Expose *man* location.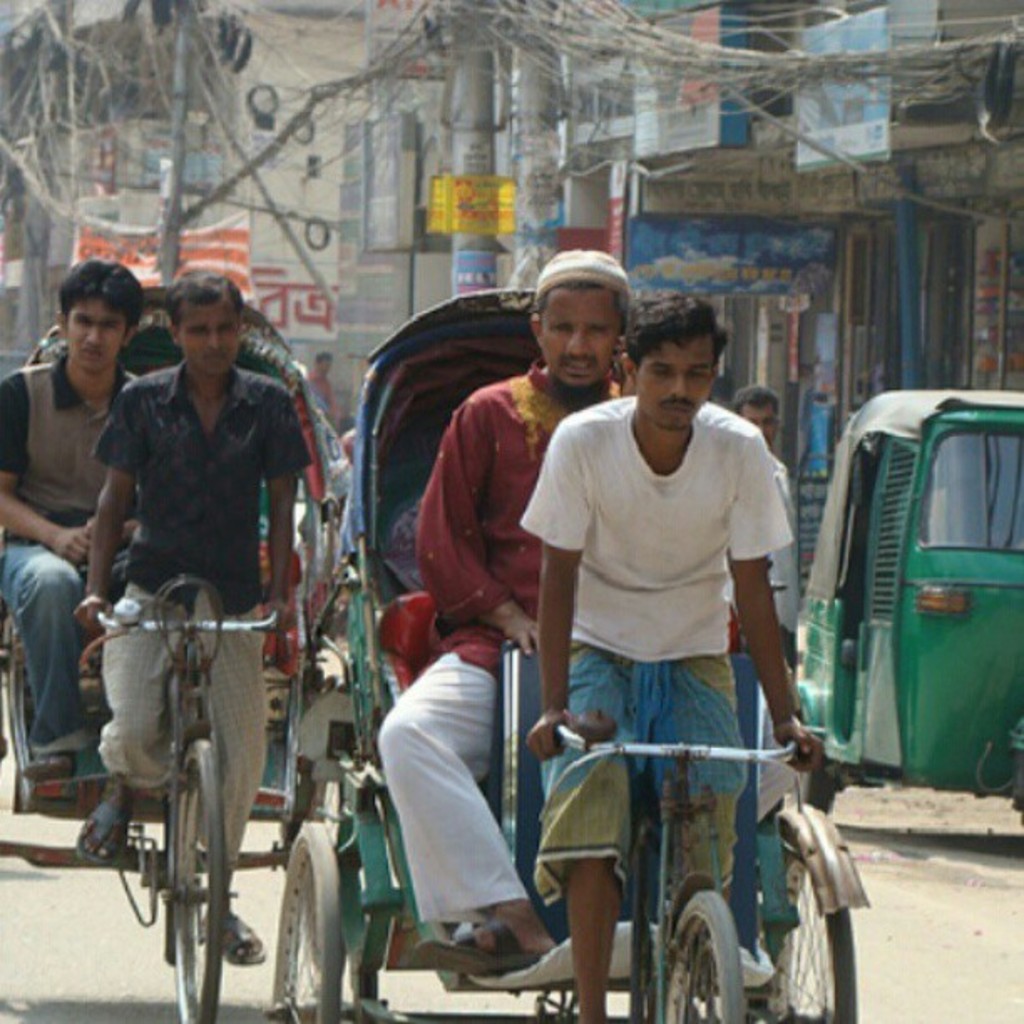
Exposed at region(731, 383, 803, 678).
